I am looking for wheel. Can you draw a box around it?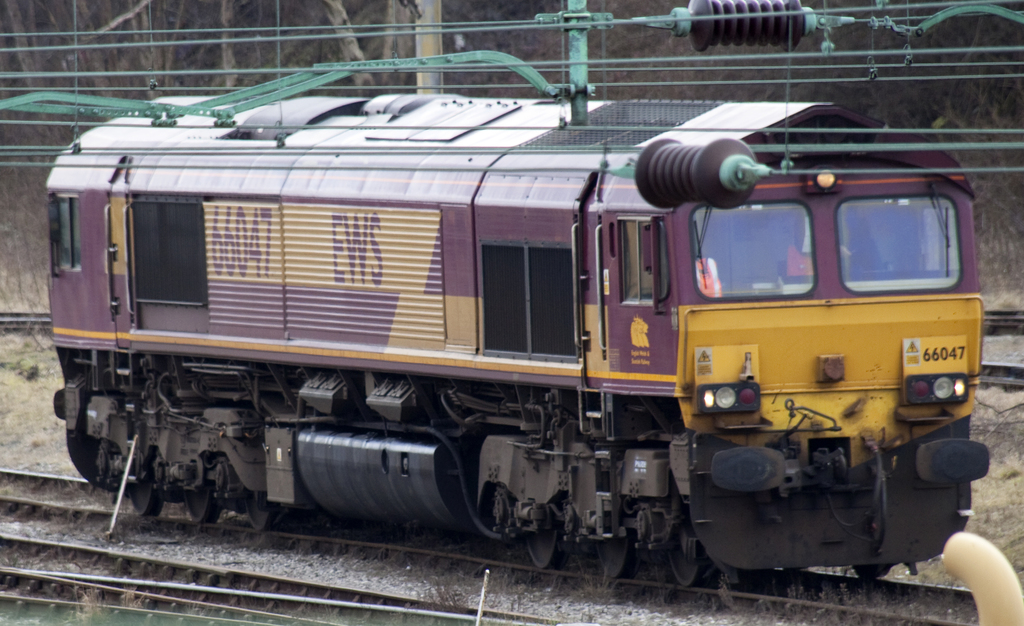
Sure, the bounding box is (587, 531, 636, 574).
